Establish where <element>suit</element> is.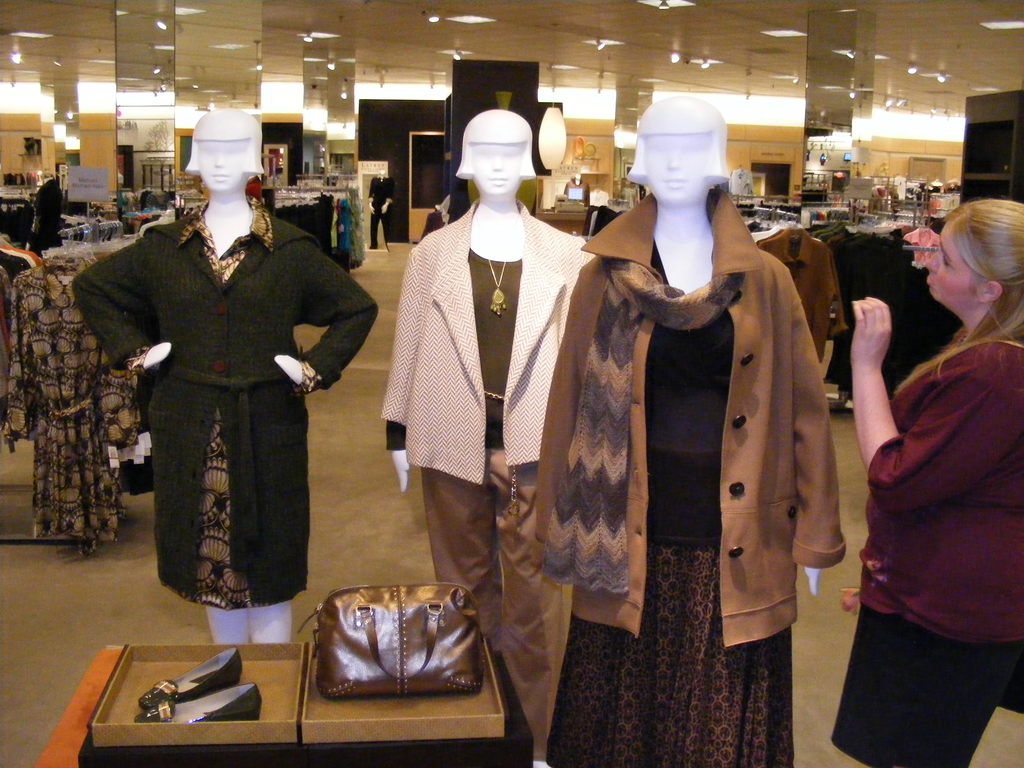
Established at l=378, t=195, r=599, b=485.
